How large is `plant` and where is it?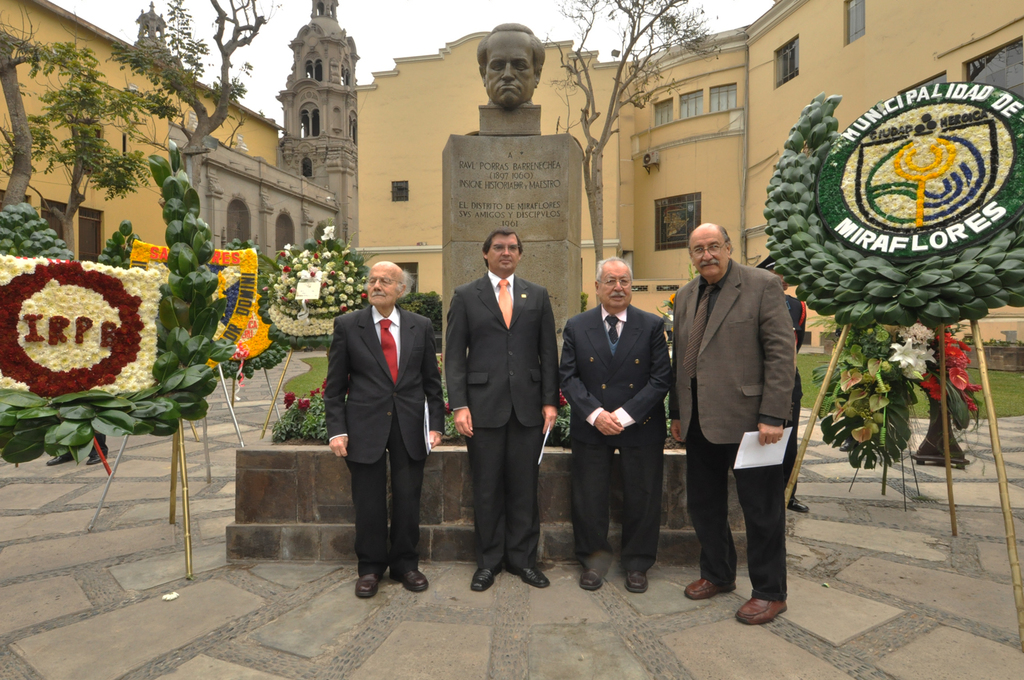
Bounding box: [545,369,569,447].
